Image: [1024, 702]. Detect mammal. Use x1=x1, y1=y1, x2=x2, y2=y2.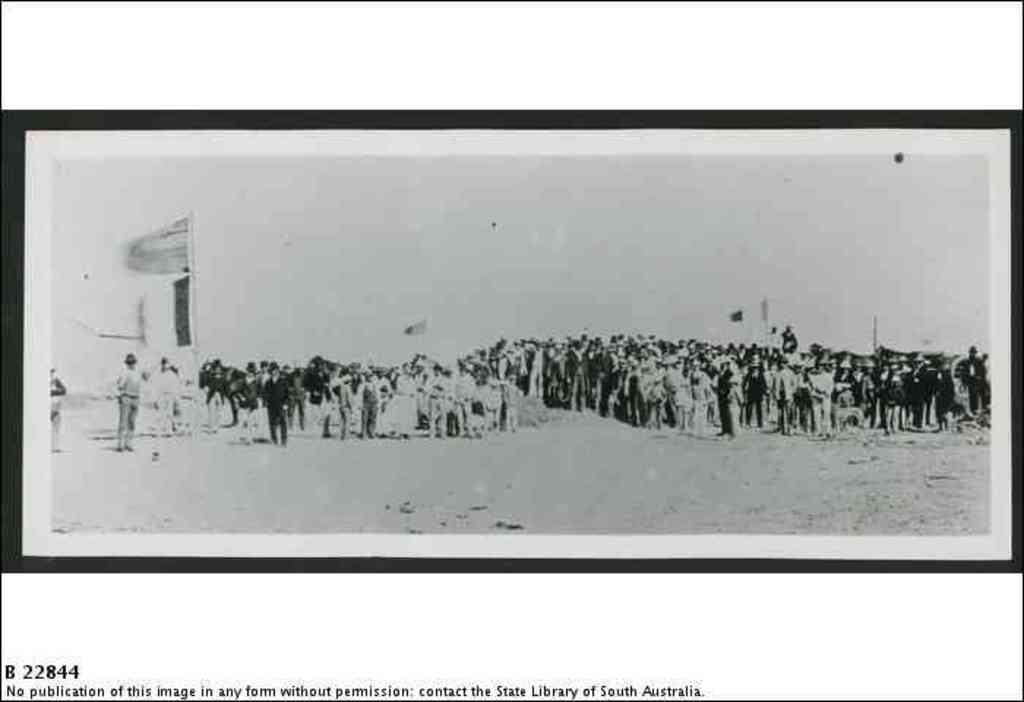
x1=111, y1=341, x2=168, y2=464.
